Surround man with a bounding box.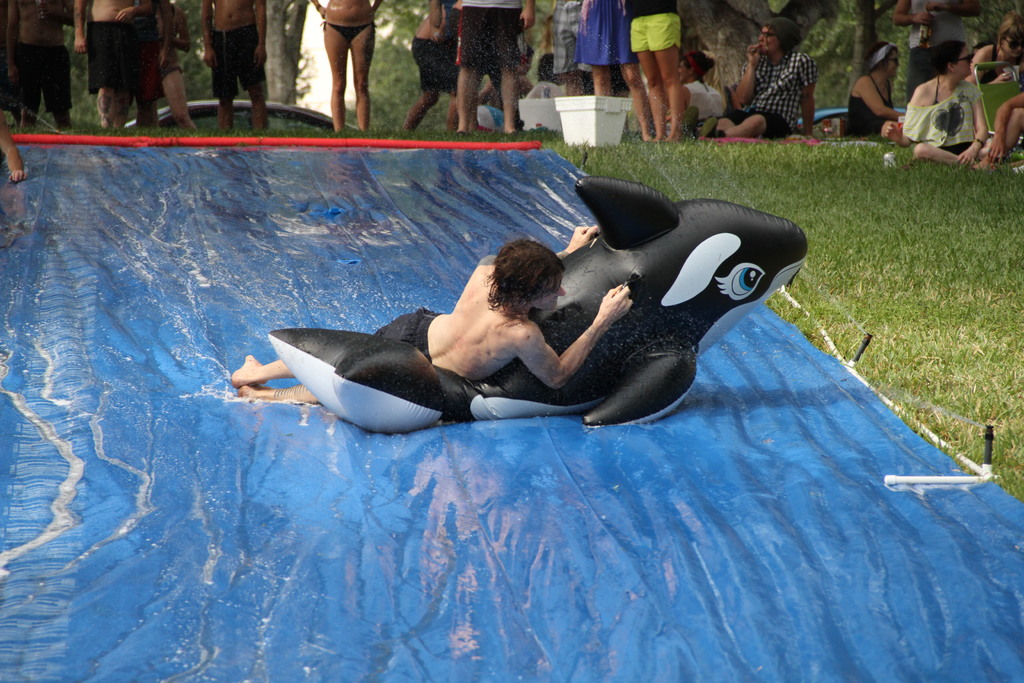
bbox=(75, 0, 147, 135).
